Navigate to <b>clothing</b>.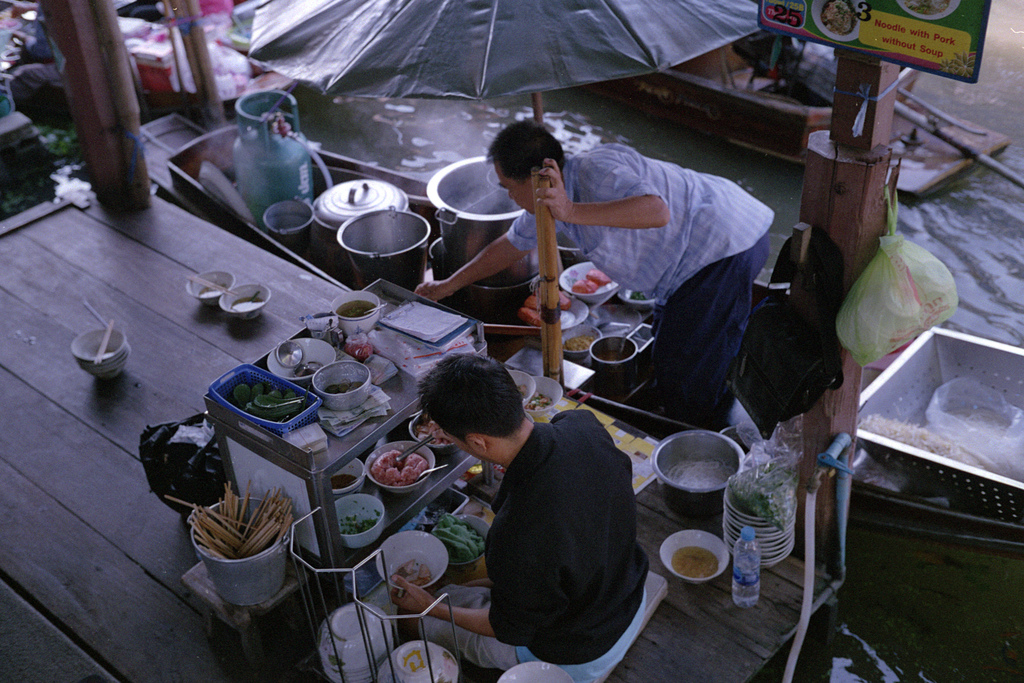
Navigation target: <region>502, 147, 775, 425</region>.
